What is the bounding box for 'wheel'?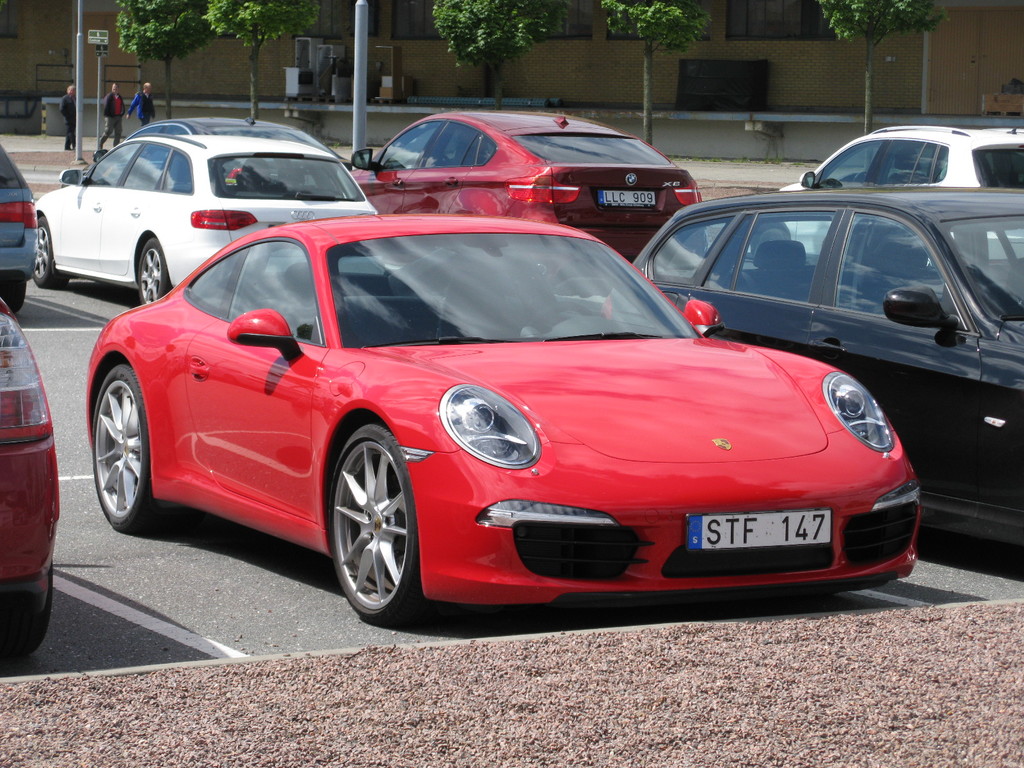
<bbox>319, 422, 428, 631</bbox>.
